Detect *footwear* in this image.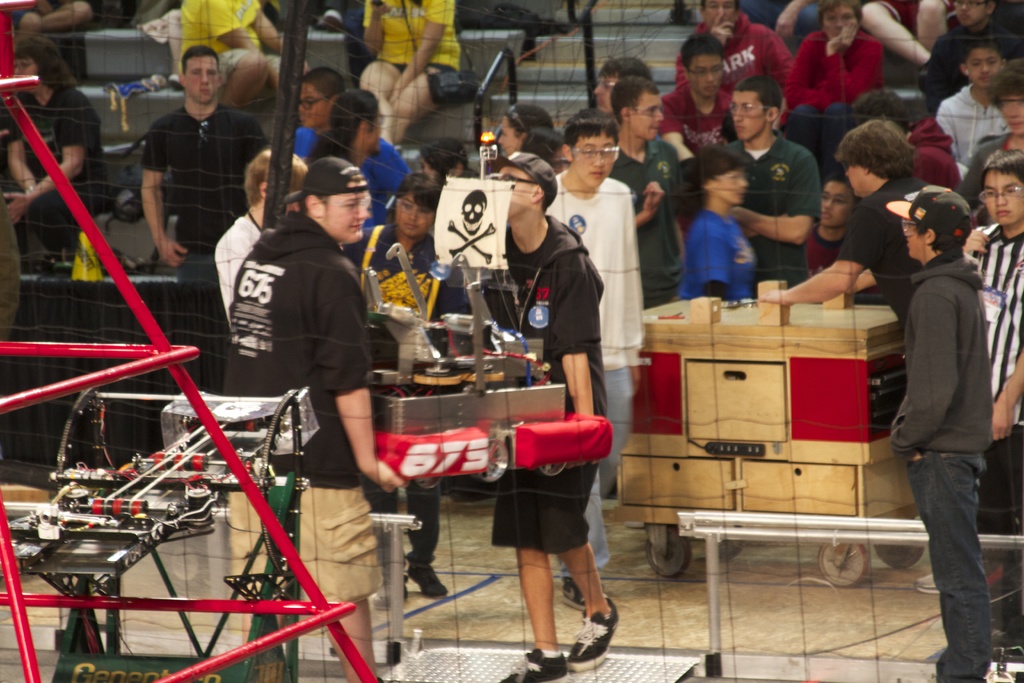
Detection: box(570, 599, 612, 670).
